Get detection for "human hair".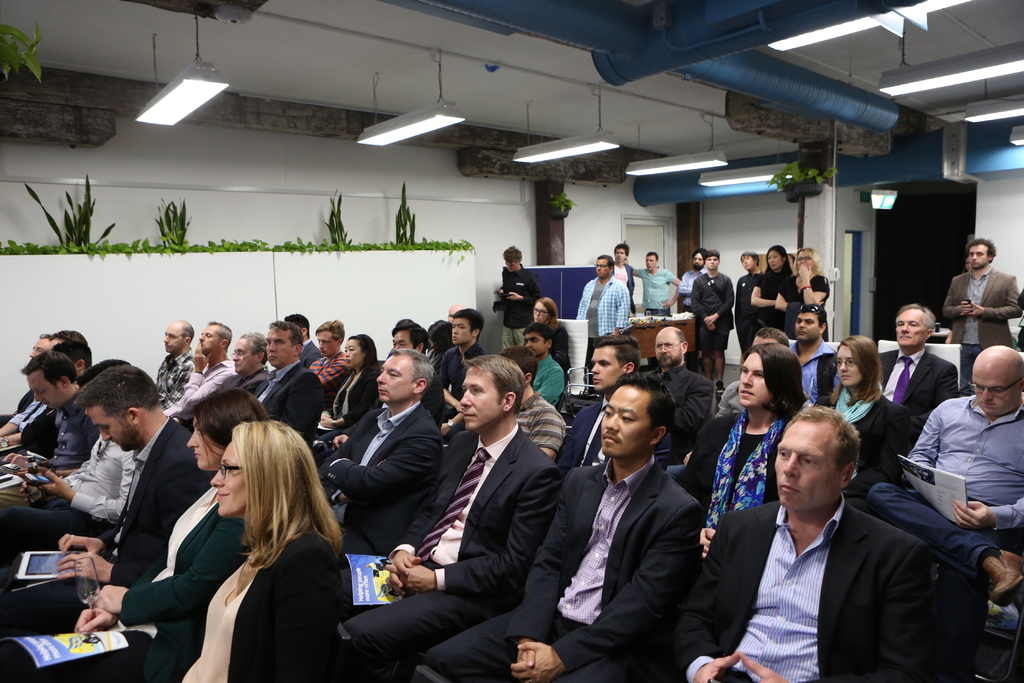
Detection: [348, 333, 379, 372].
